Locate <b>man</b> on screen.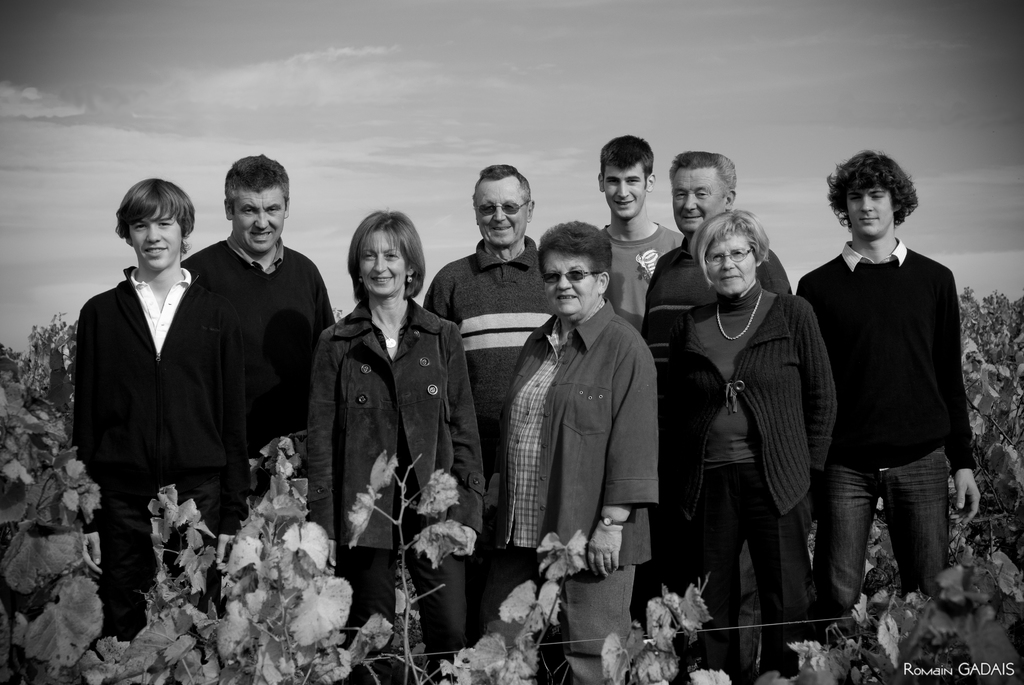
On screen at 180,152,336,500.
